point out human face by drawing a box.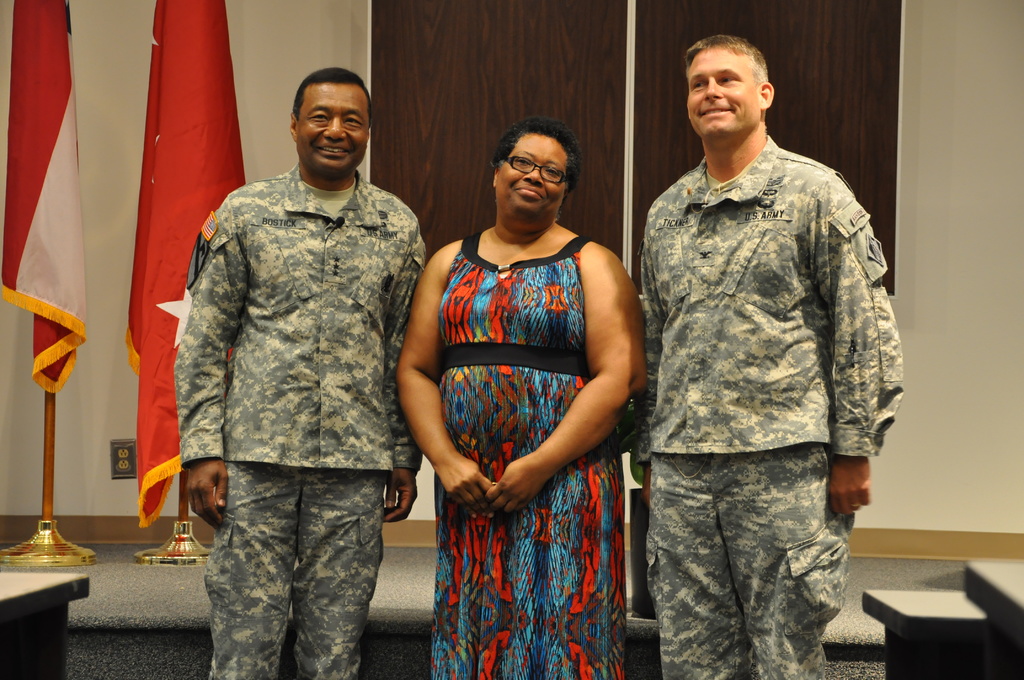
[499, 133, 569, 216].
